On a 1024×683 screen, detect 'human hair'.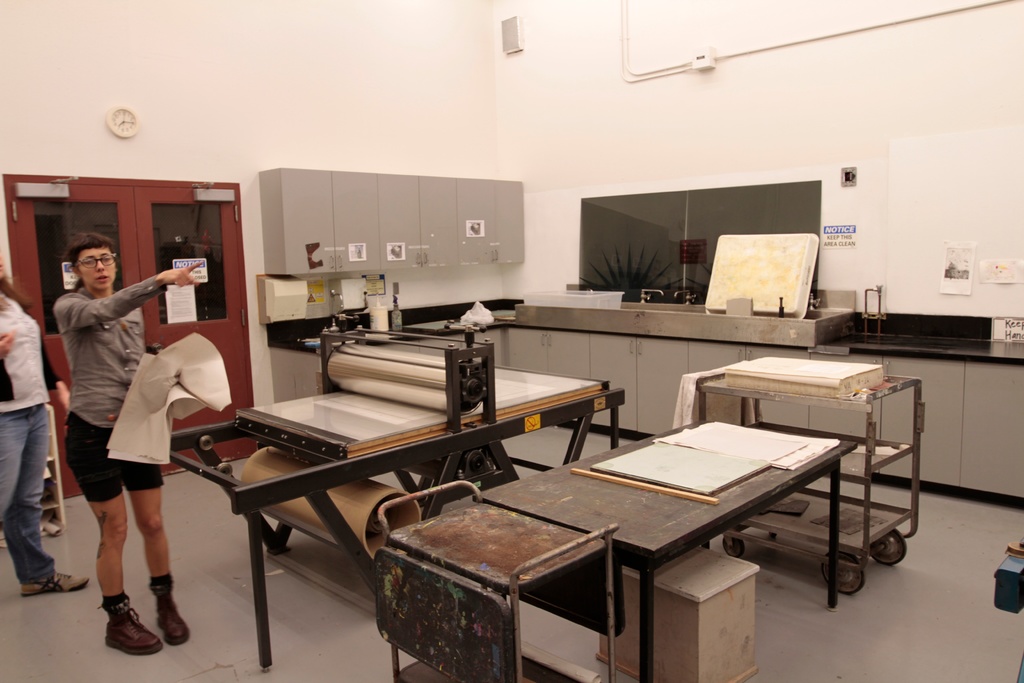
0, 277, 35, 312.
